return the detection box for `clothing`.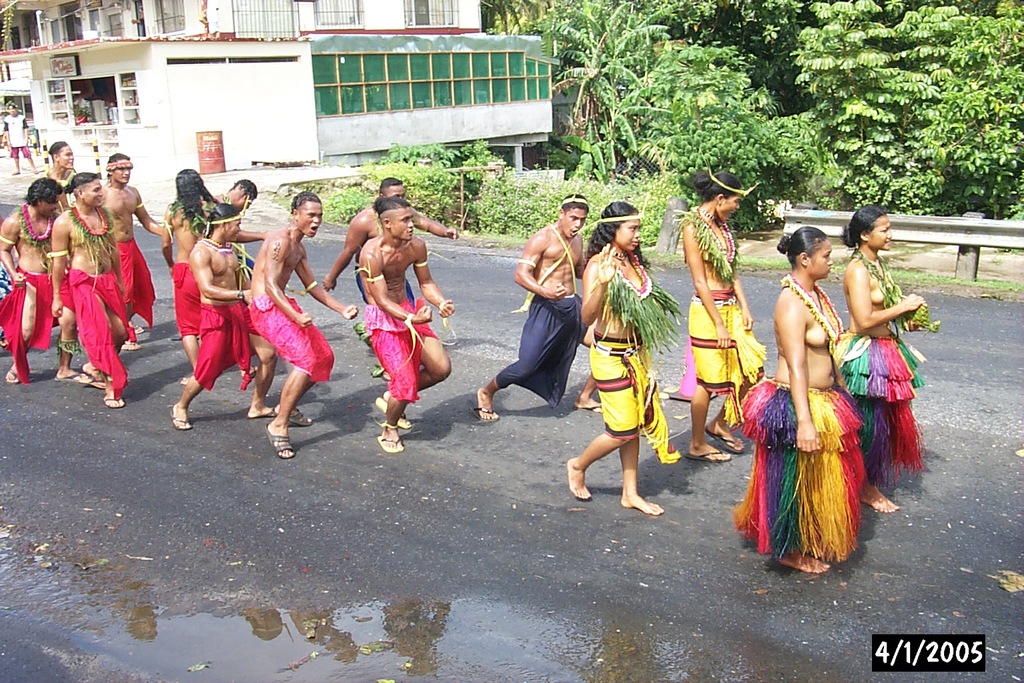
x1=180, y1=260, x2=200, y2=336.
